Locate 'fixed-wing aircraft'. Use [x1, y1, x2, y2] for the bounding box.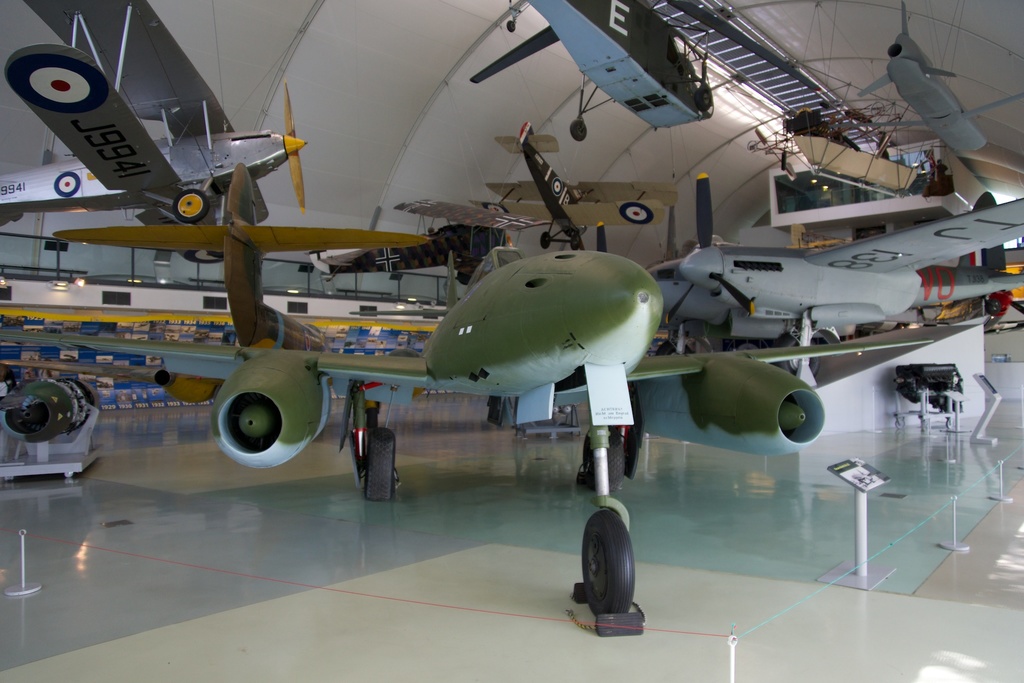
[461, 0, 724, 145].
